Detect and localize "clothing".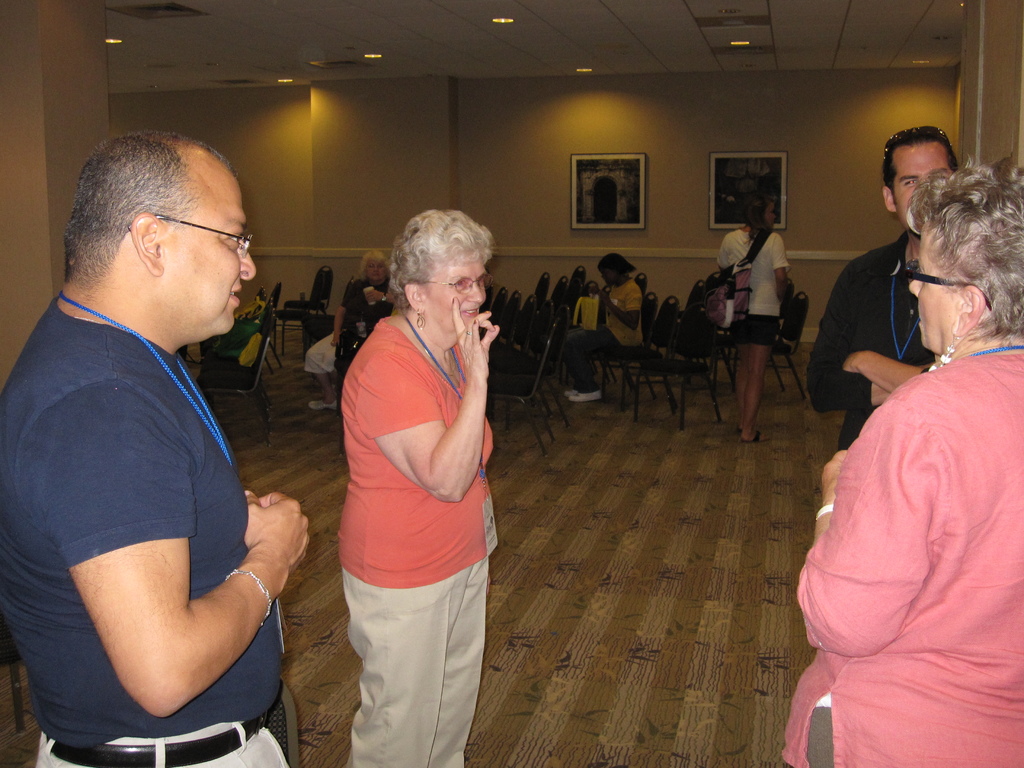
Localized at select_region(552, 273, 645, 394).
